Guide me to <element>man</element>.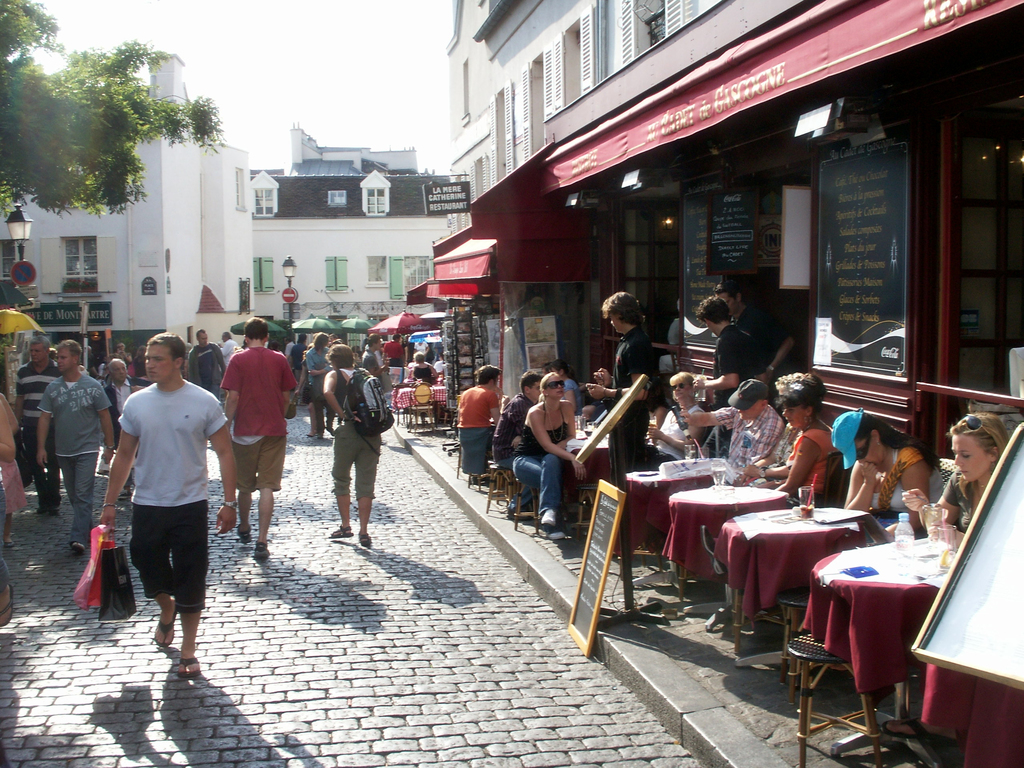
Guidance: 99/328/216/674.
